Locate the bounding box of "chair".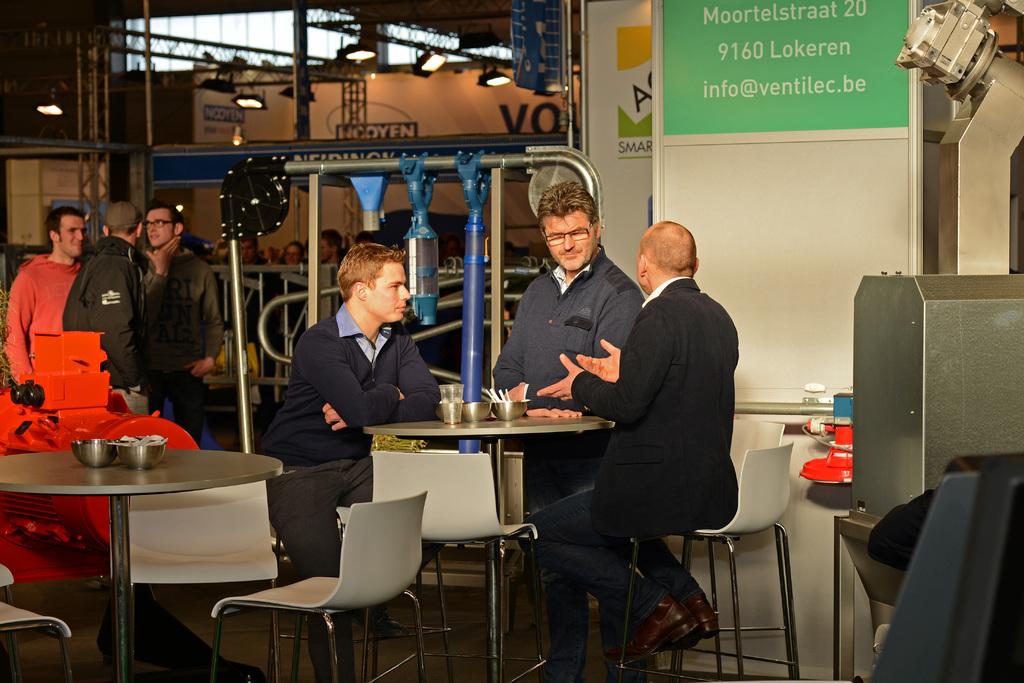
Bounding box: box(650, 416, 790, 682).
